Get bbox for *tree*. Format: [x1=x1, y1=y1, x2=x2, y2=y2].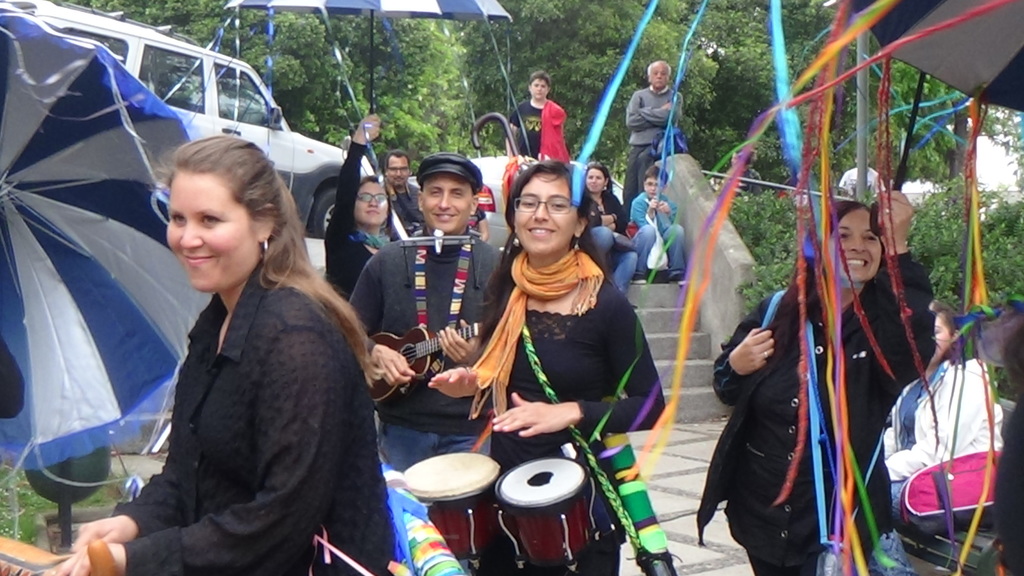
[x1=875, y1=167, x2=1021, y2=329].
